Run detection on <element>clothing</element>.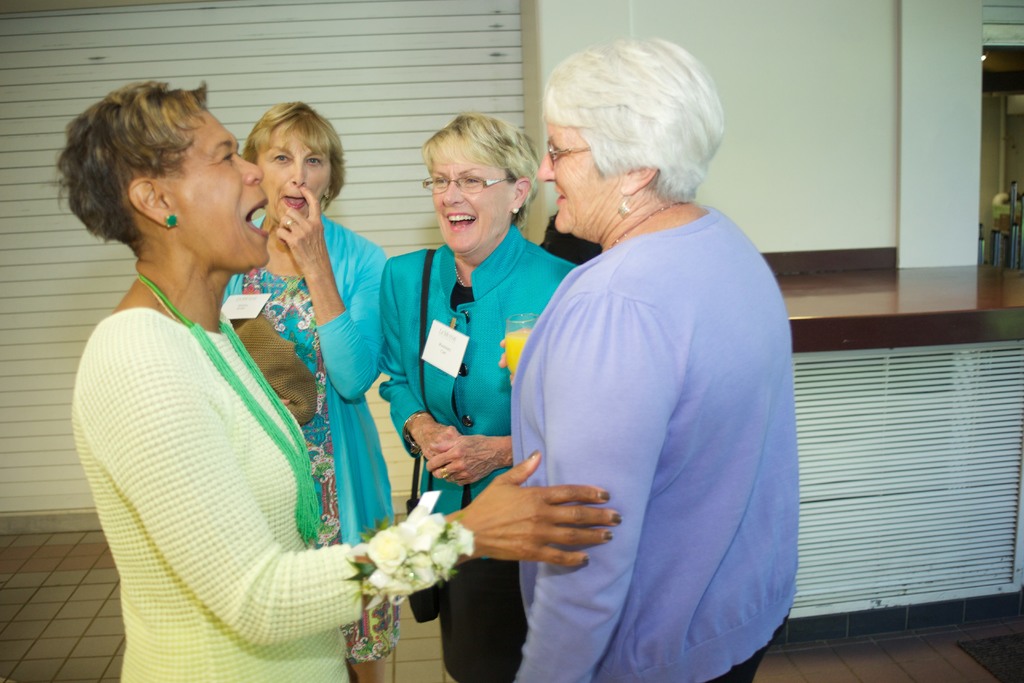
Result: <bbox>61, 303, 488, 682</bbox>.
